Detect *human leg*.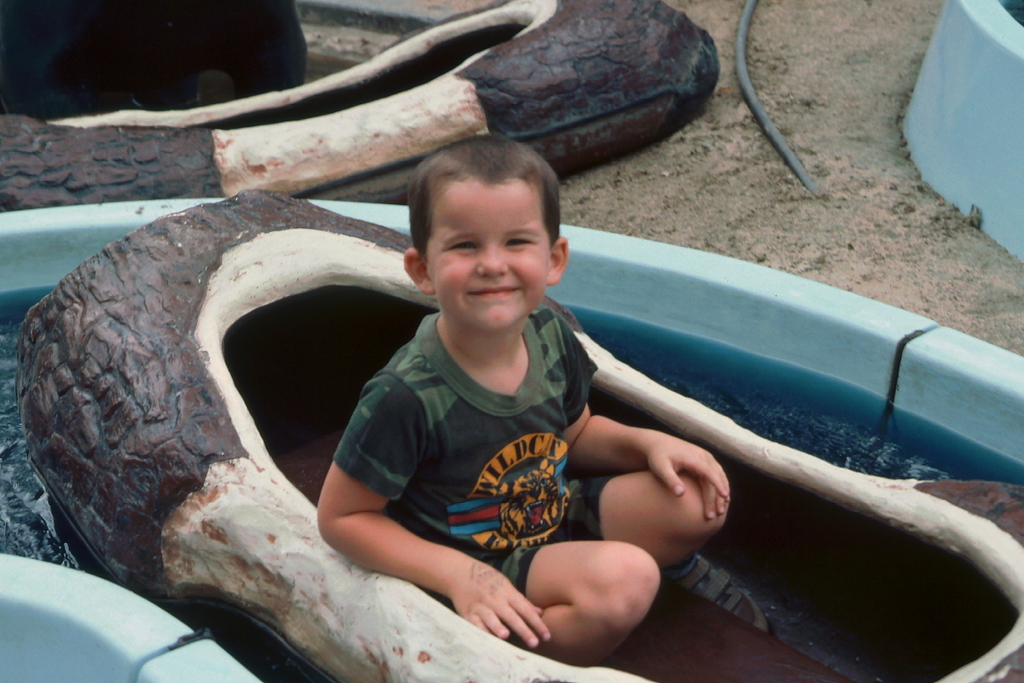
Detected at (549,467,765,632).
